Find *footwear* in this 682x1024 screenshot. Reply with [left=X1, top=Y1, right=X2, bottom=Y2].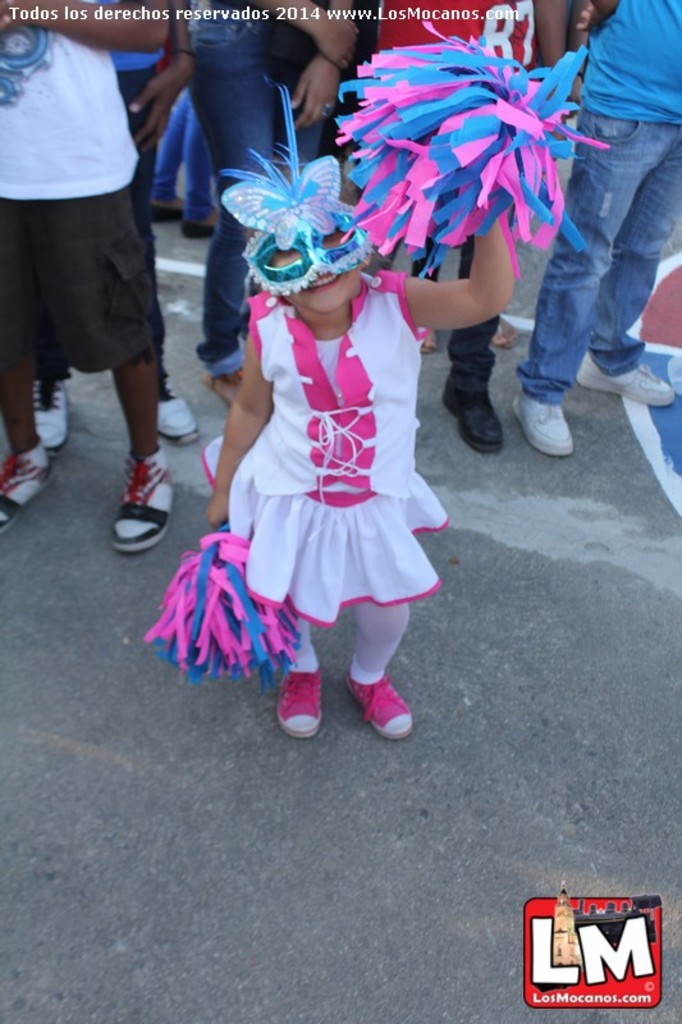
[left=182, top=224, right=212, bottom=237].
